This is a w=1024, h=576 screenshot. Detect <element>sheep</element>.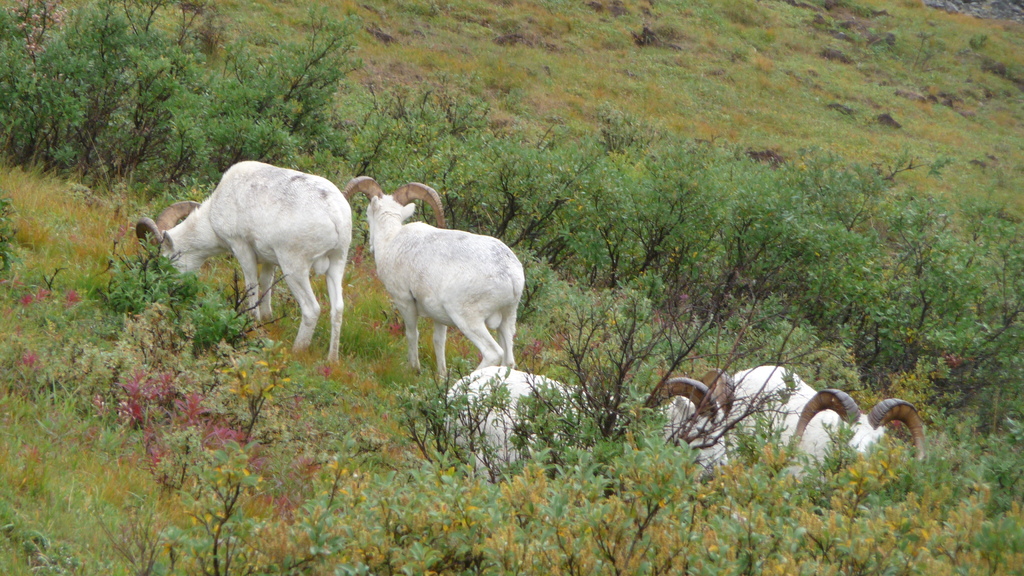
BBox(345, 183, 526, 383).
